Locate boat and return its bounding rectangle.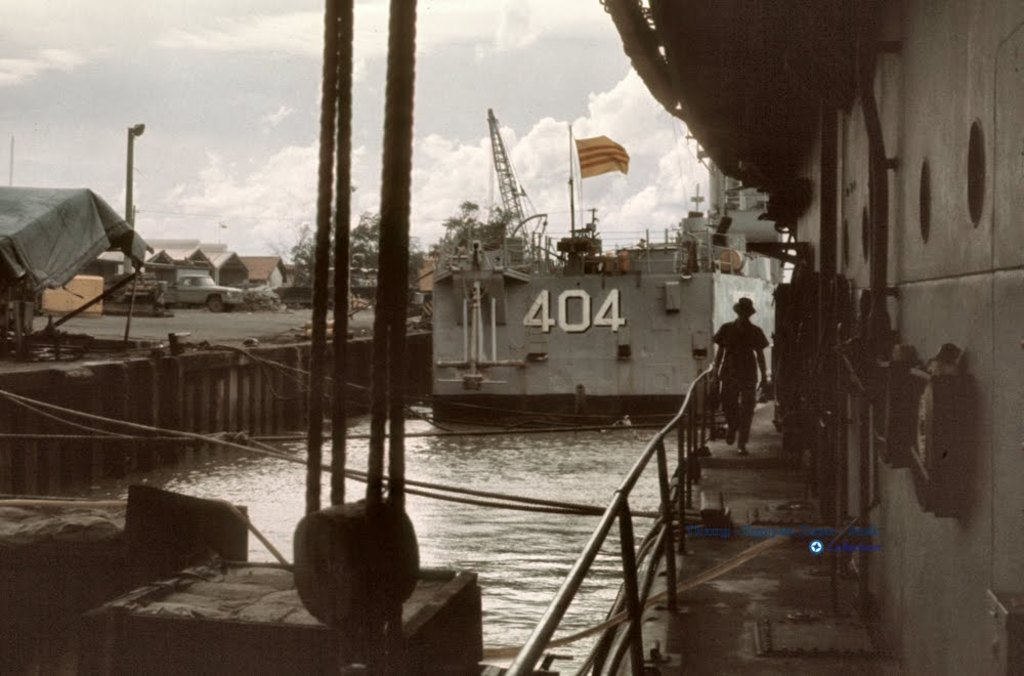
428,147,785,421.
